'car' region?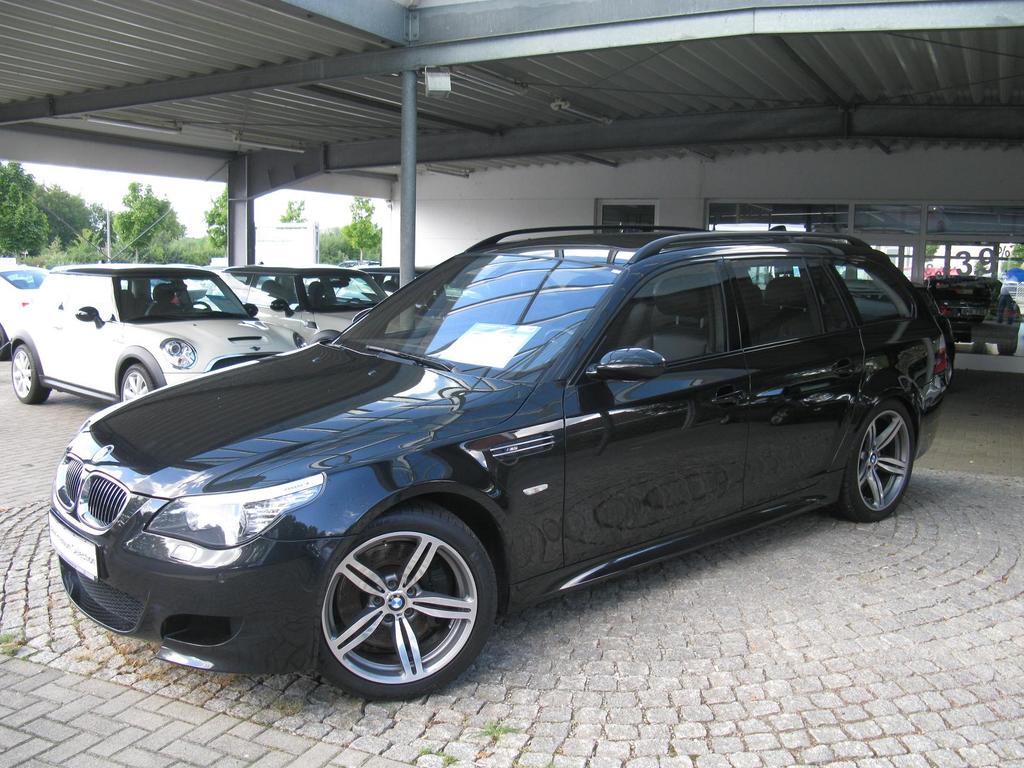
left=2, top=257, right=303, bottom=403
